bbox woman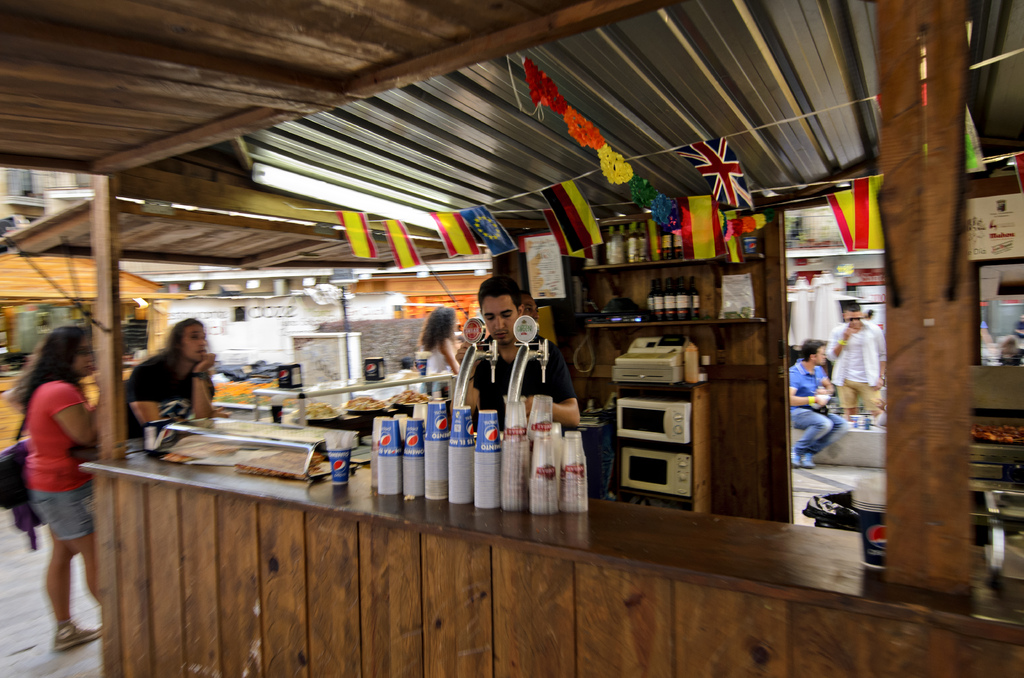
crop(415, 304, 472, 383)
